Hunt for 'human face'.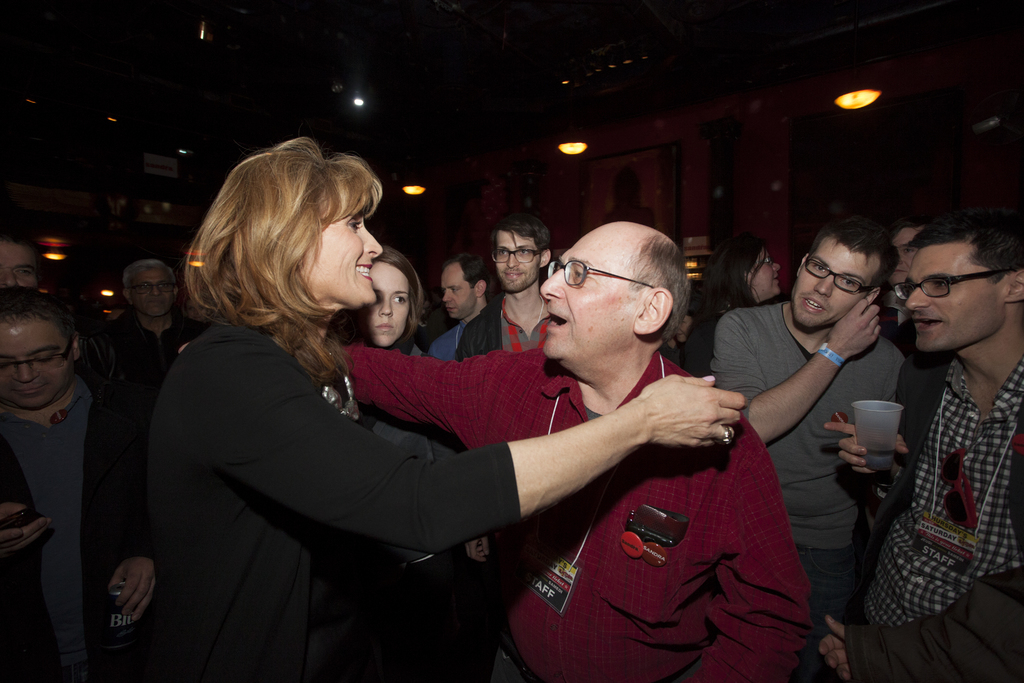
Hunted down at BBox(750, 249, 780, 300).
